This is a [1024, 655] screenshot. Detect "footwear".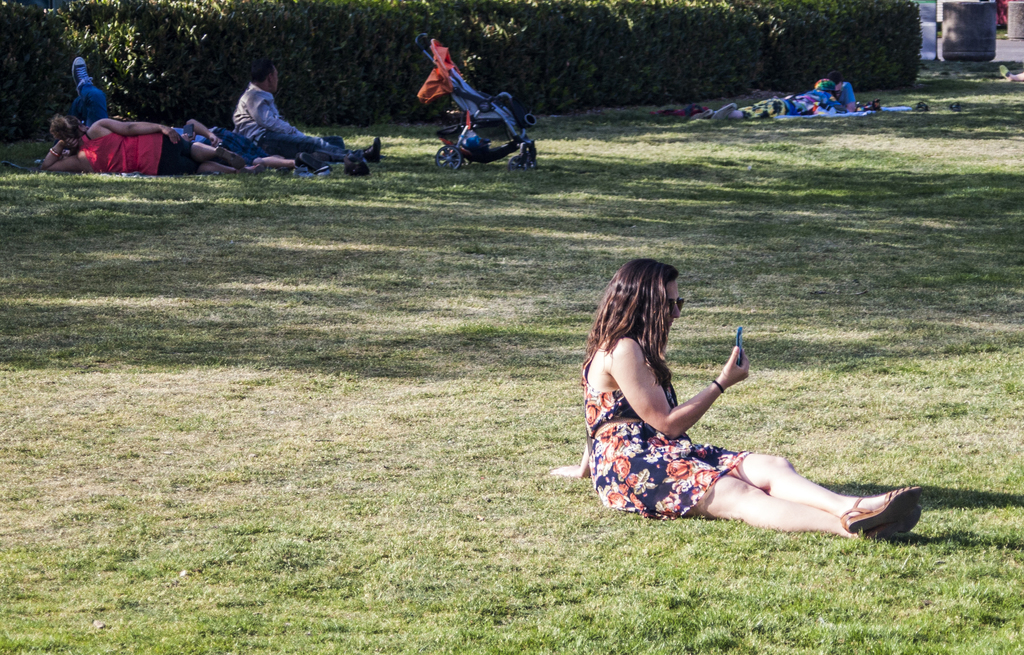
[x1=870, y1=508, x2=932, y2=544].
